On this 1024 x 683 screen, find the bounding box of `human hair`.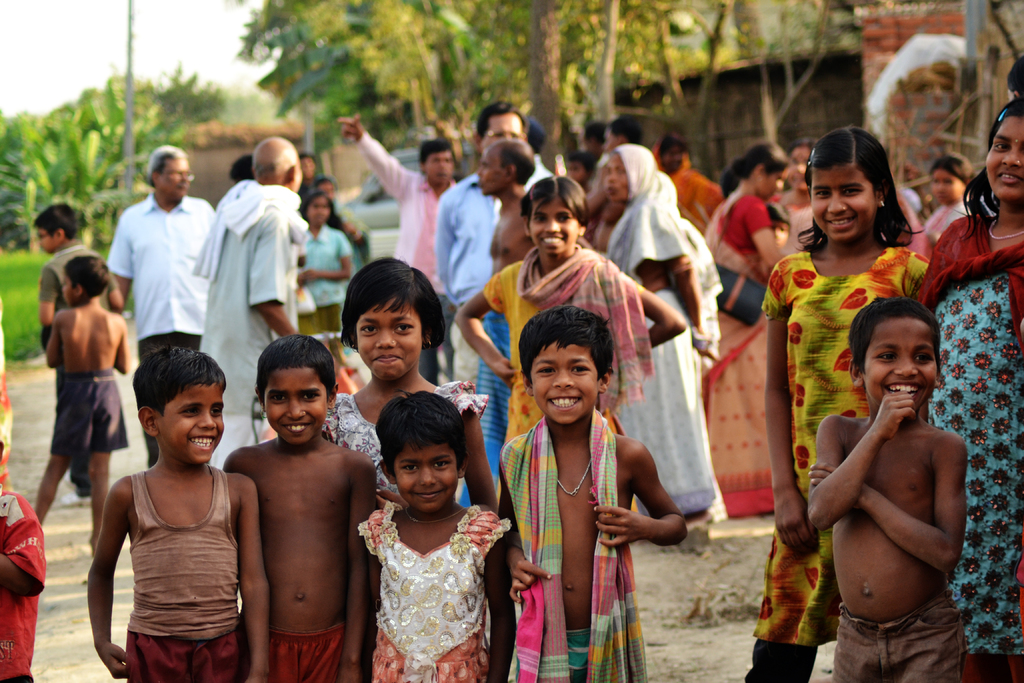
Bounding box: (147,144,188,188).
